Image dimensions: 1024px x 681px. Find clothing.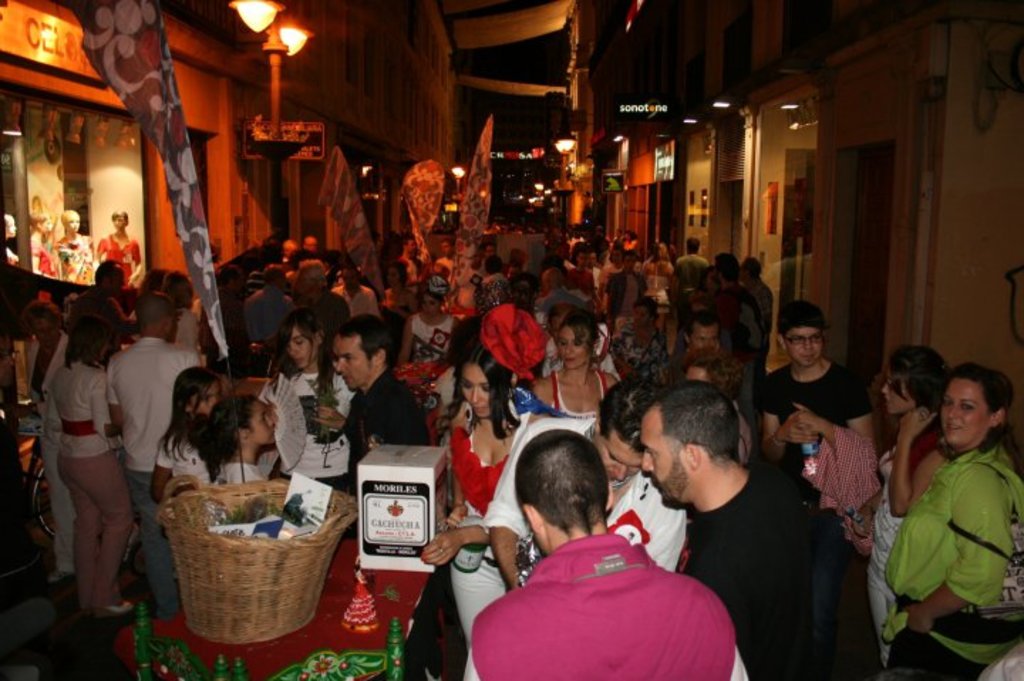
{"x1": 58, "y1": 236, "x2": 95, "y2": 279}.
